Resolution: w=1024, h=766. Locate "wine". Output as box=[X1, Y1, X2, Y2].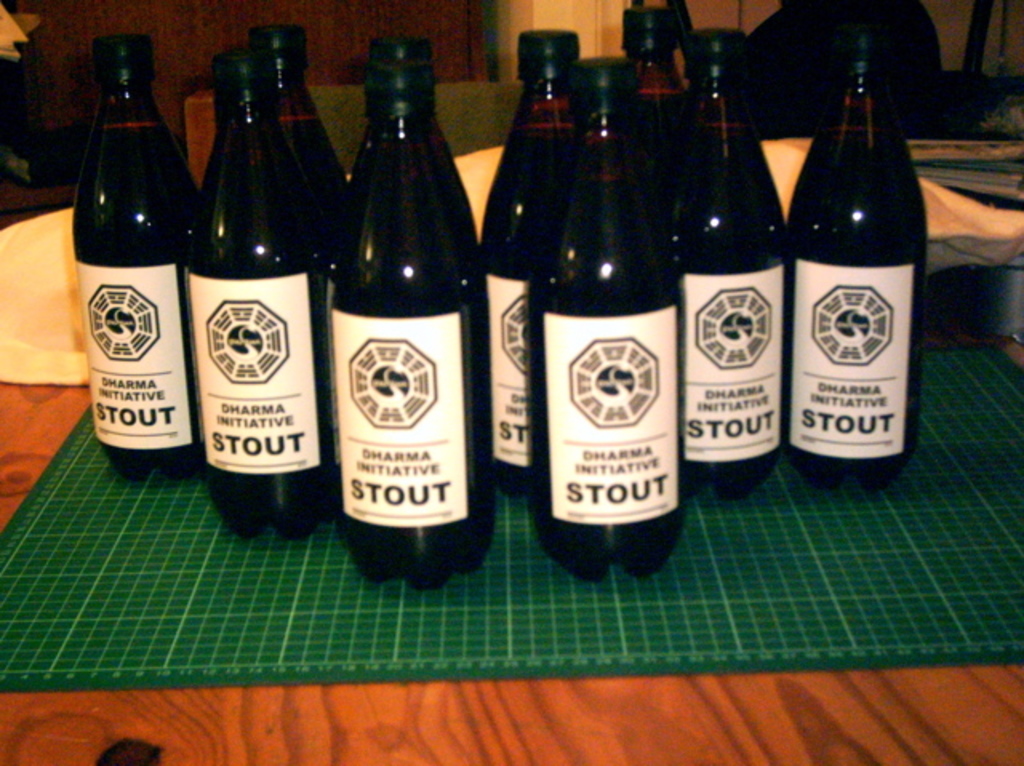
box=[70, 30, 197, 491].
